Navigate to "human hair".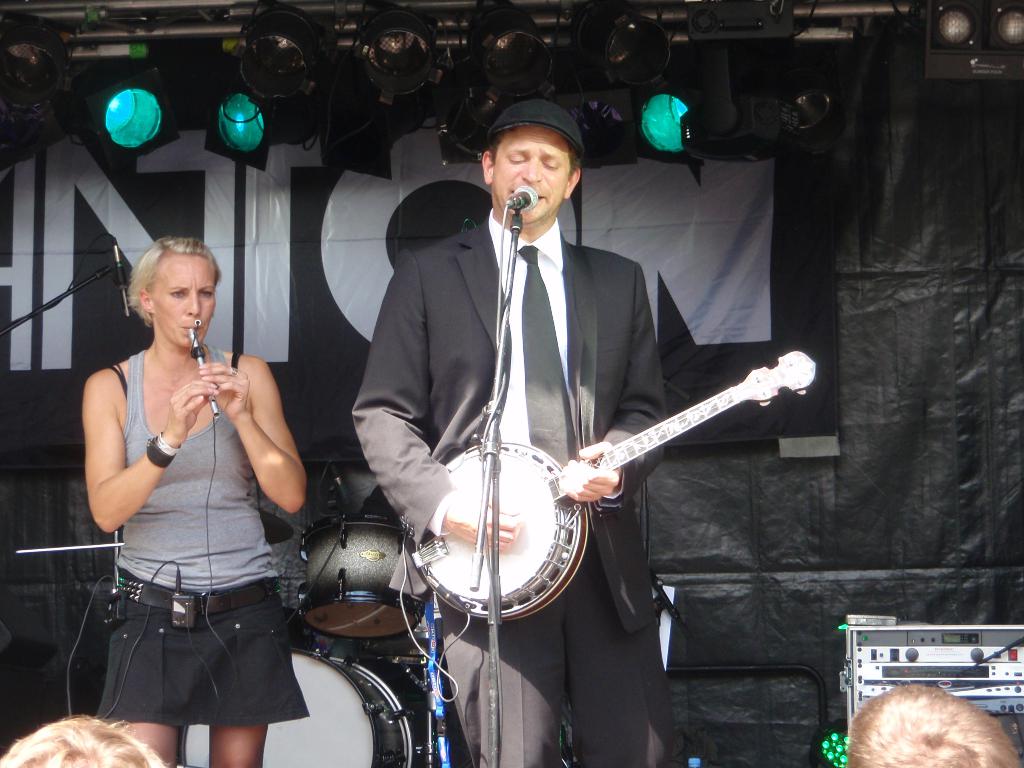
Navigation target: box(0, 710, 170, 767).
